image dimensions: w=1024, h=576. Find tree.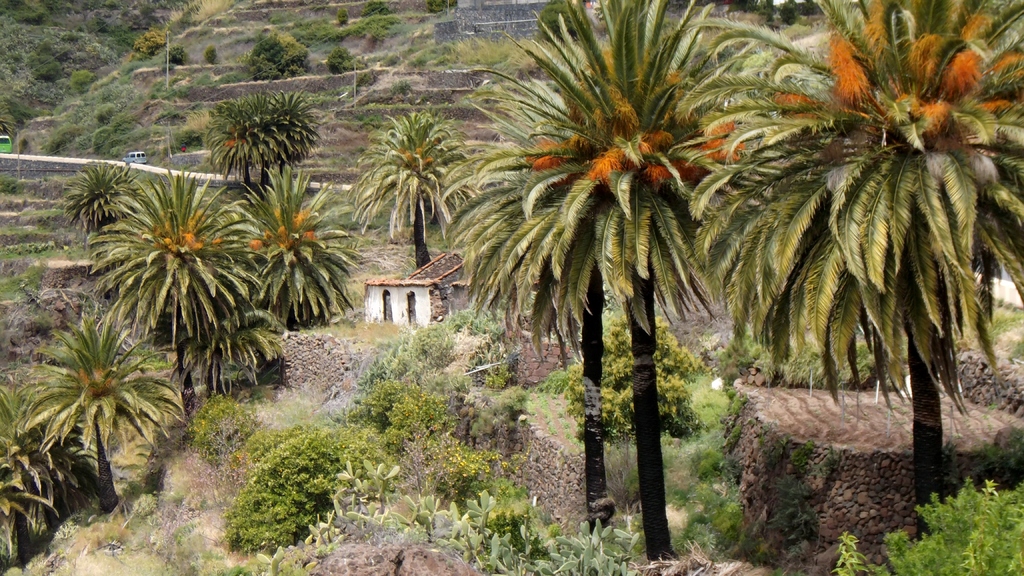
[692, 0, 1023, 536].
